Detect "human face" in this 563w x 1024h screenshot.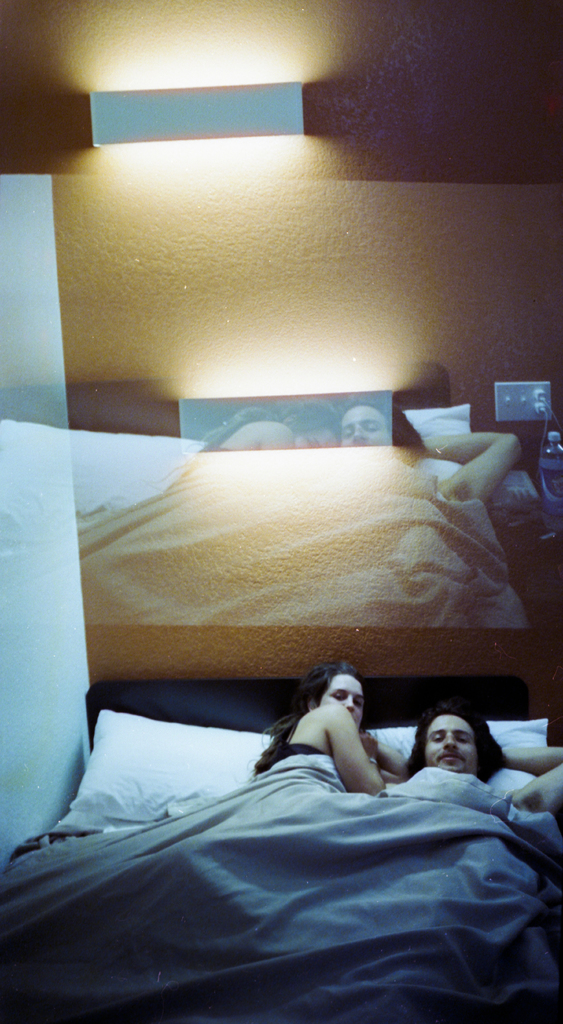
Detection: box(285, 403, 336, 458).
